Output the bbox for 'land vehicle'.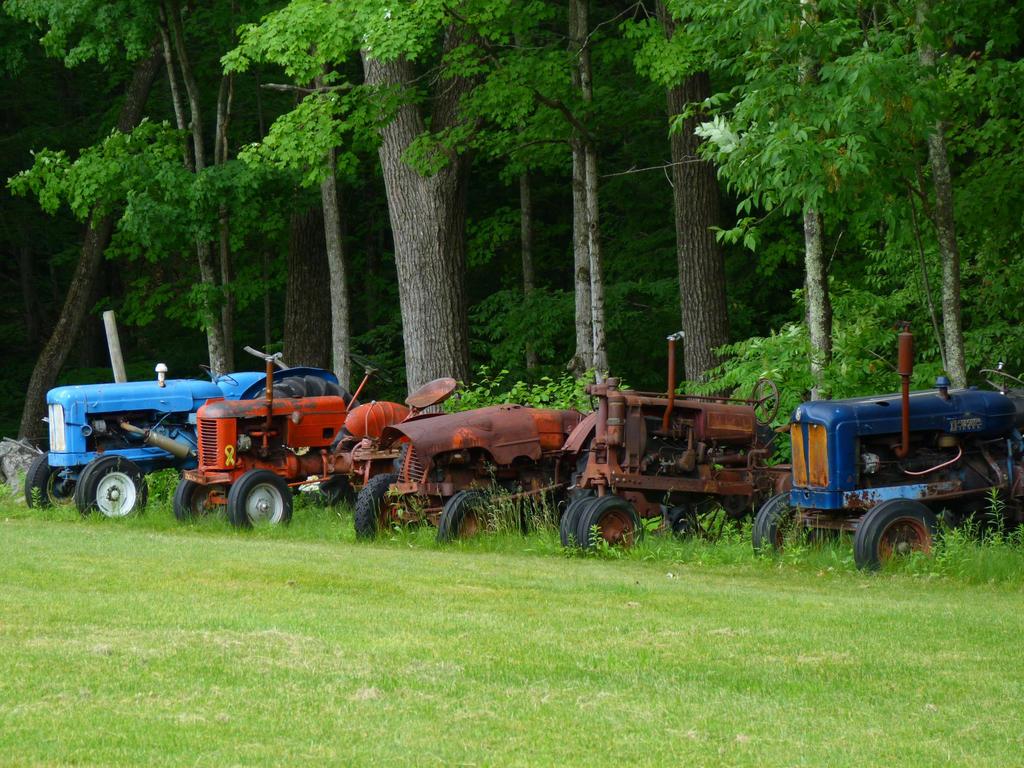
region(350, 398, 595, 549).
